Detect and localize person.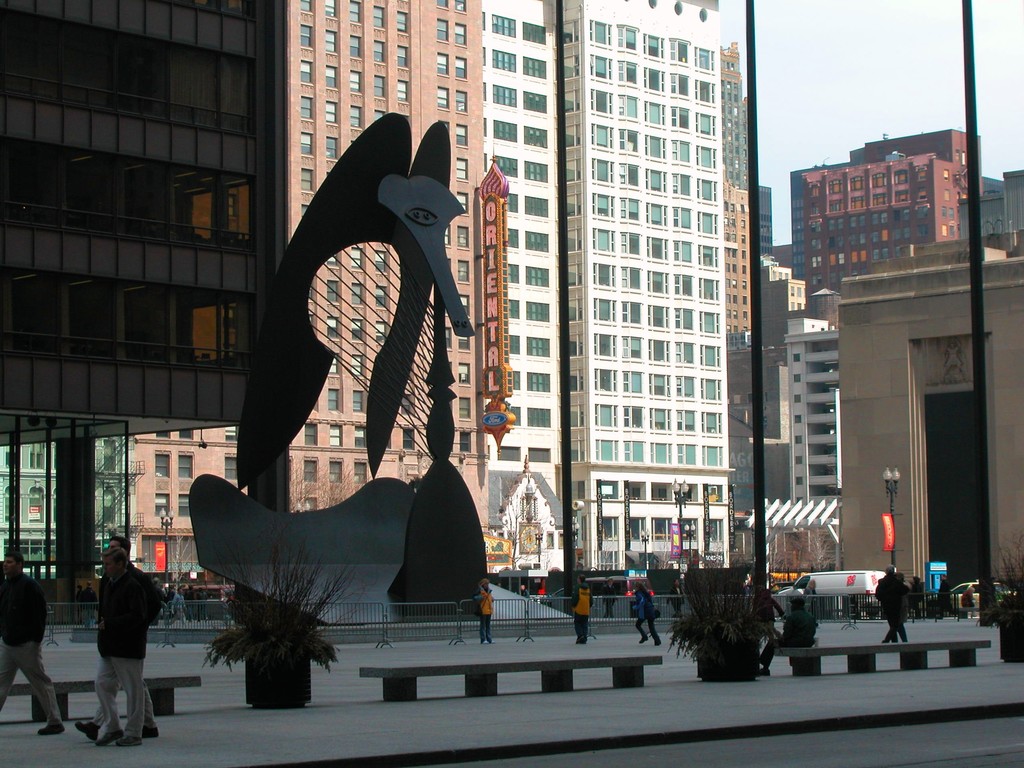
Localized at [869,564,909,641].
